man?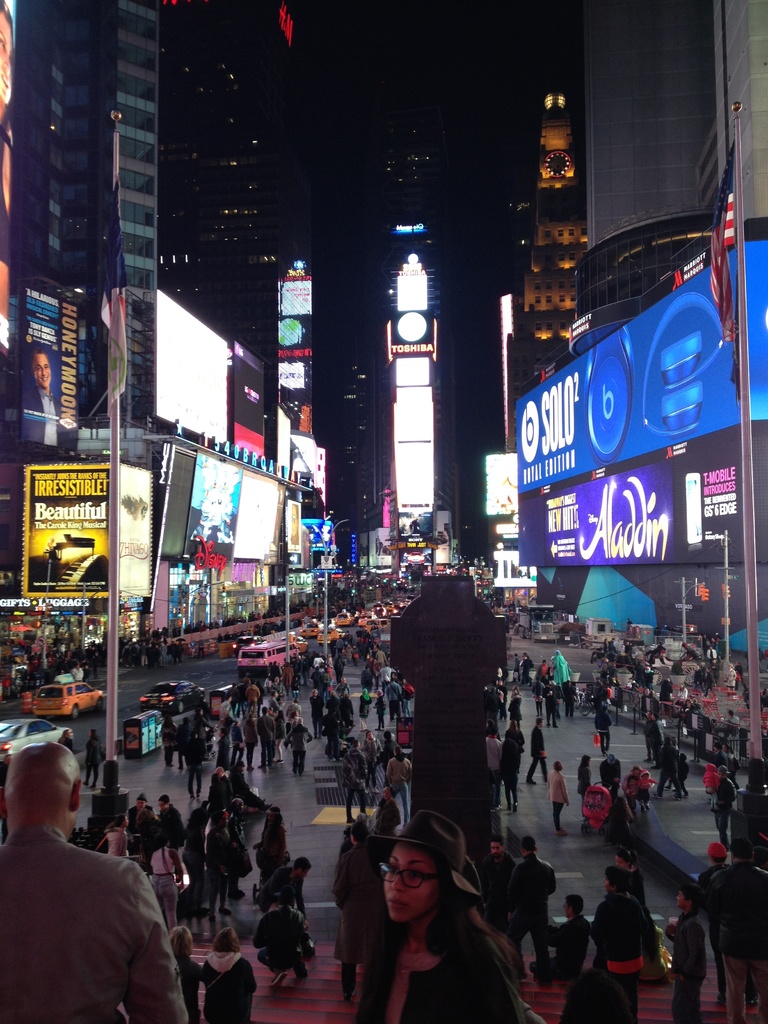
Rect(594, 706, 613, 755)
